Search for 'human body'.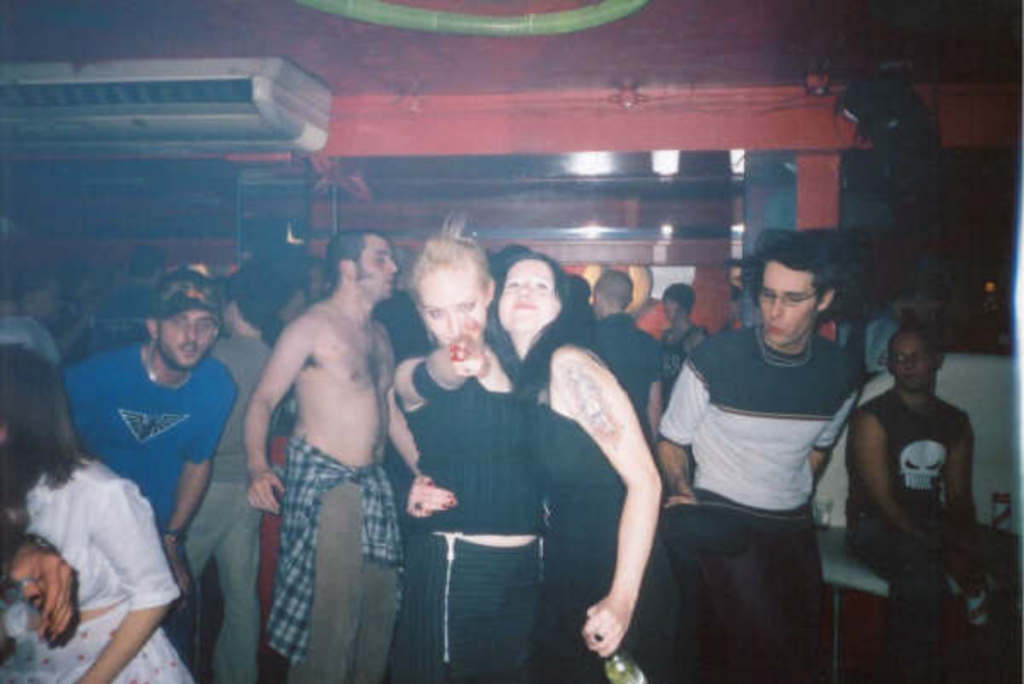
Found at bbox=[56, 263, 239, 667].
